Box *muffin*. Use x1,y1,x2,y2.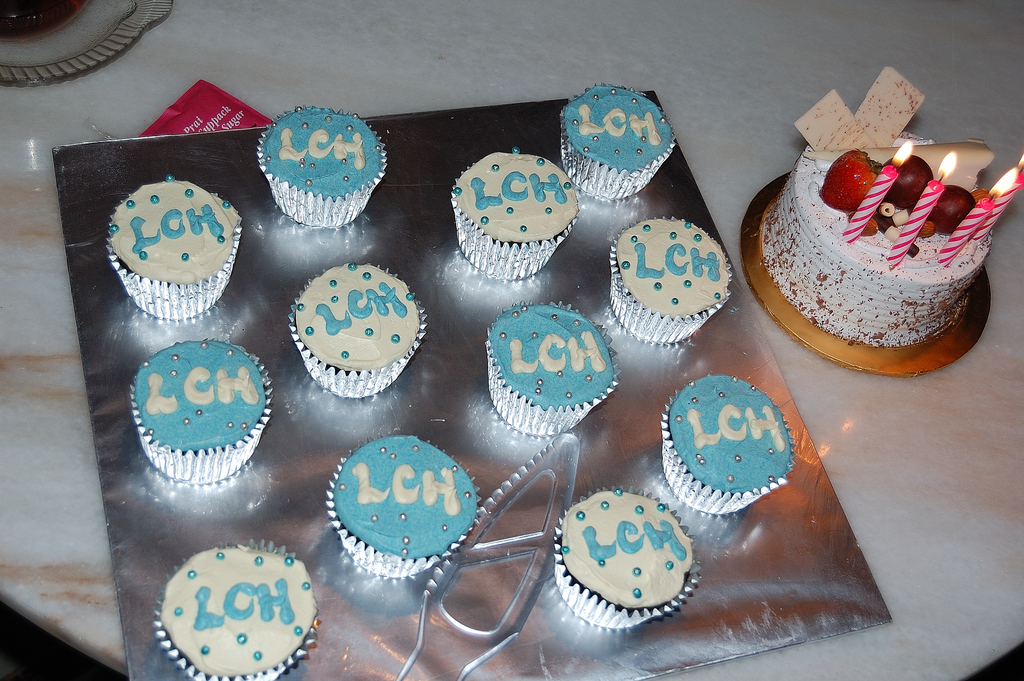
661,372,788,514.
